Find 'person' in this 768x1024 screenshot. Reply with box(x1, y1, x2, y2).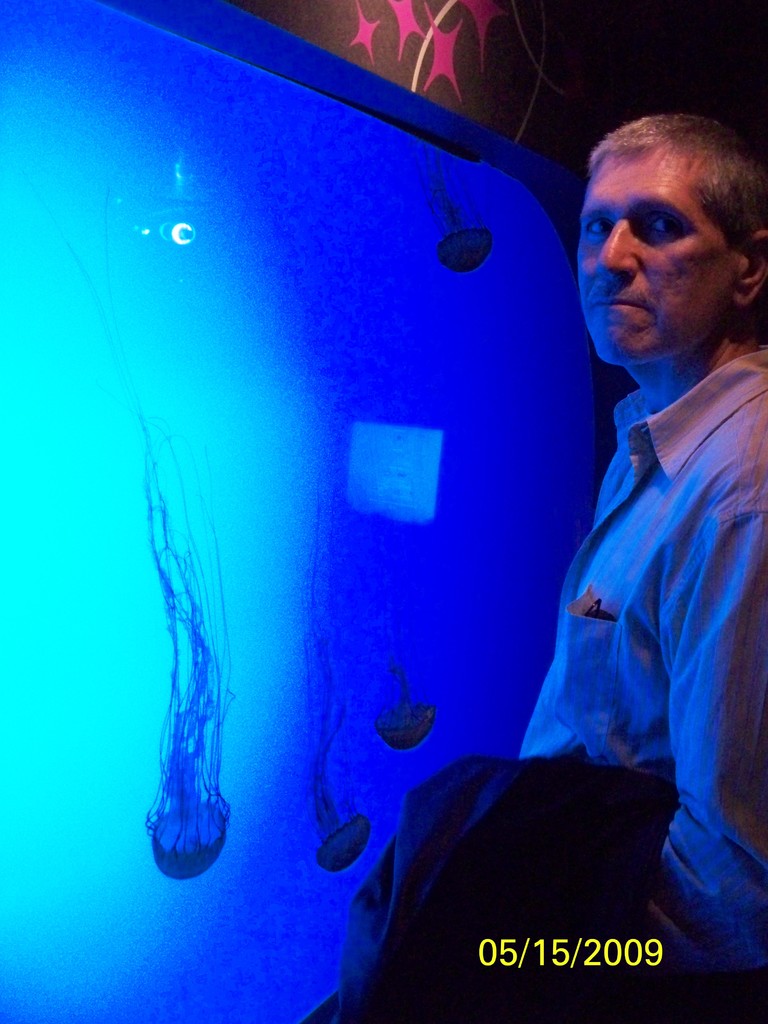
box(477, 115, 767, 1016).
